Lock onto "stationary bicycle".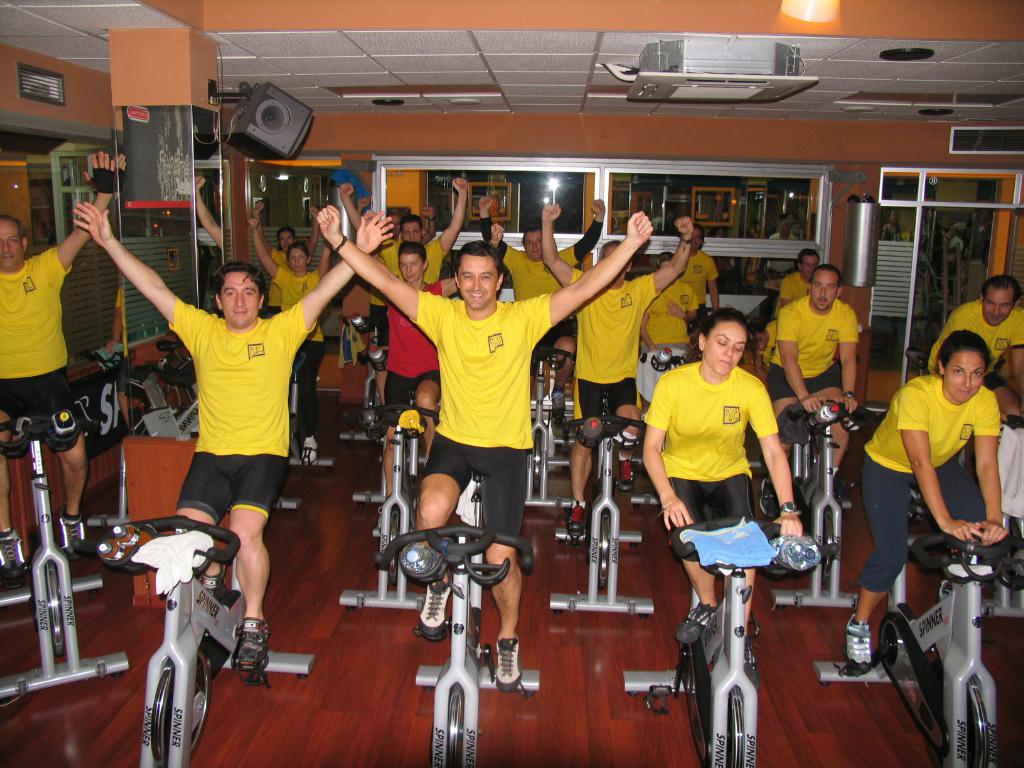
Locked: 90:515:316:767.
